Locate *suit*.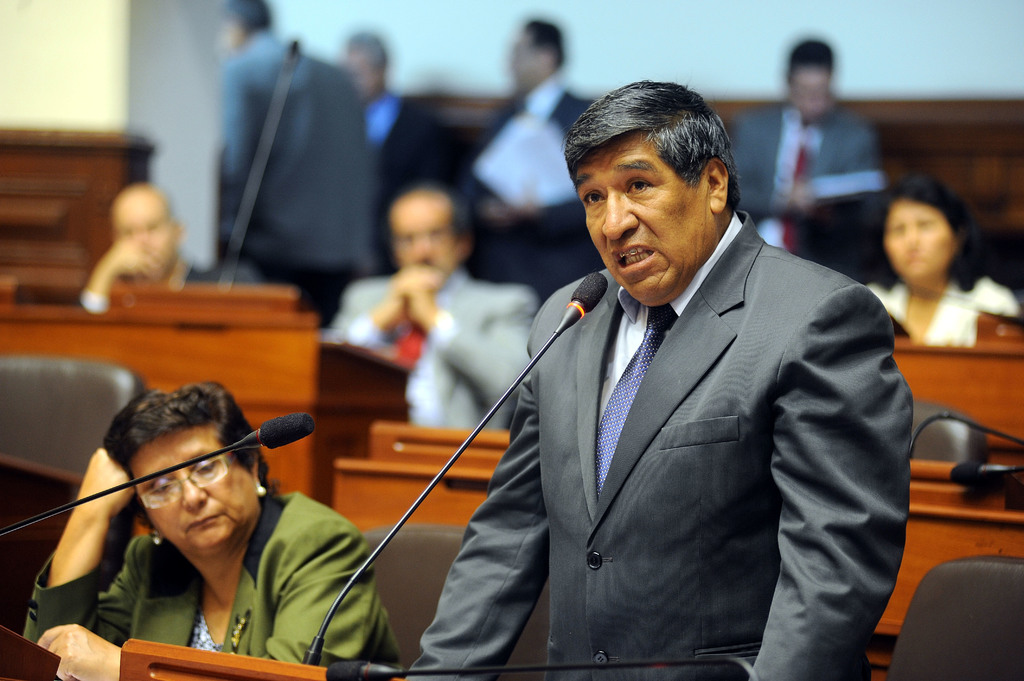
Bounding box: Rect(317, 266, 540, 429).
